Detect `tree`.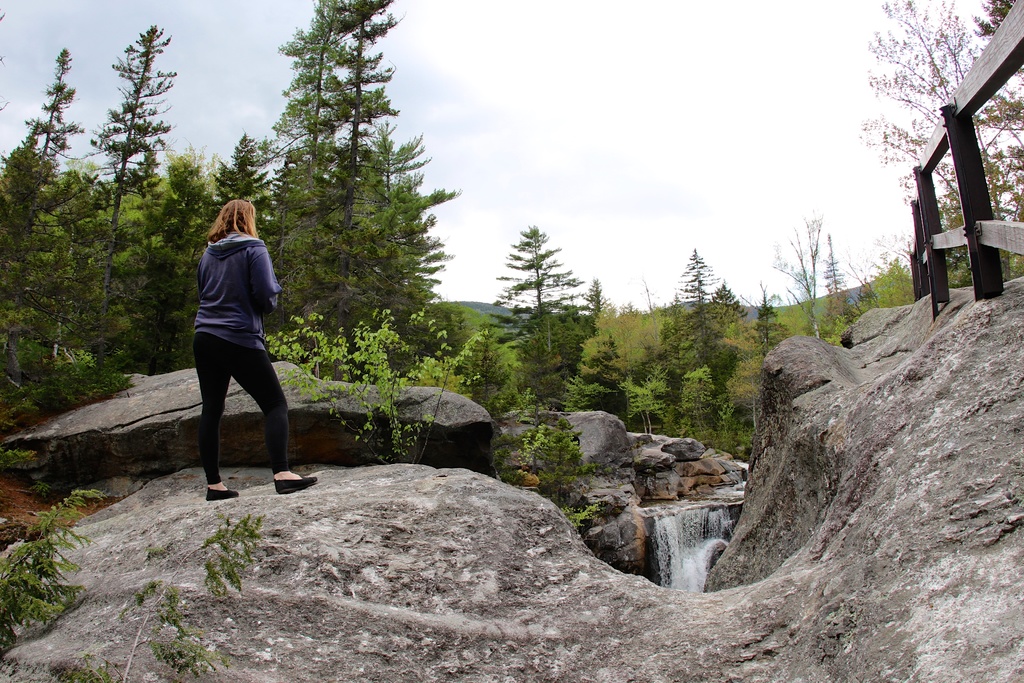
Detected at [x1=268, y1=0, x2=367, y2=325].
